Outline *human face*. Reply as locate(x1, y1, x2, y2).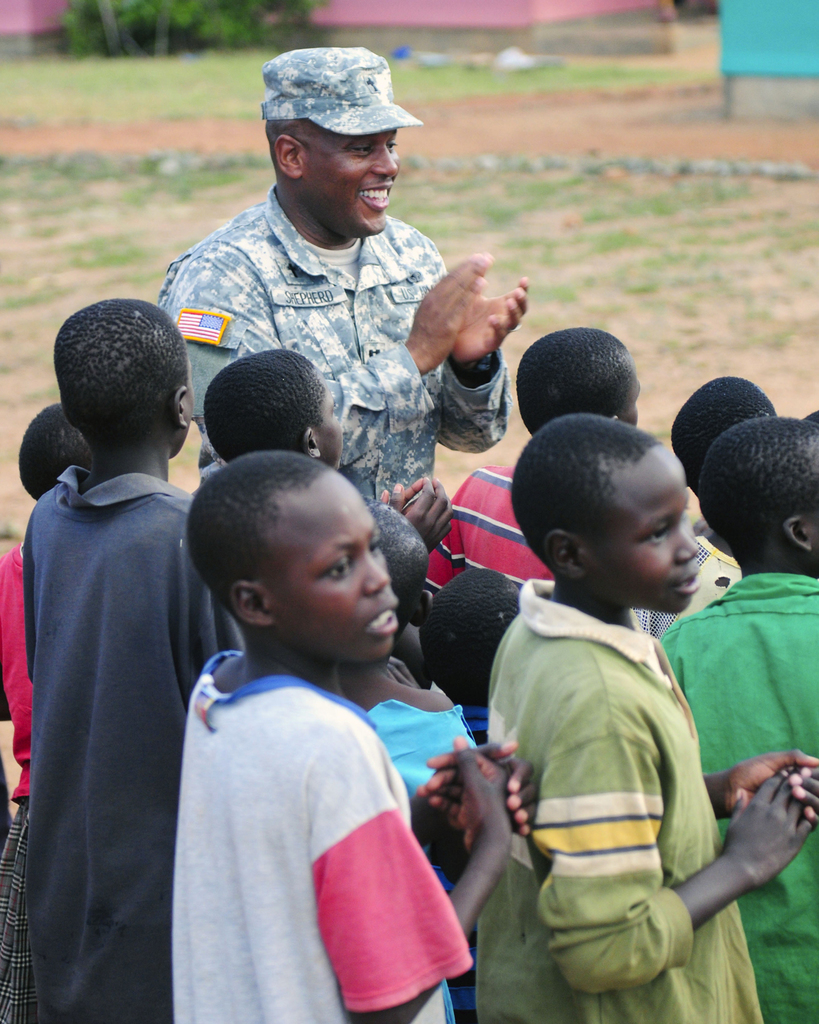
locate(582, 448, 700, 616).
